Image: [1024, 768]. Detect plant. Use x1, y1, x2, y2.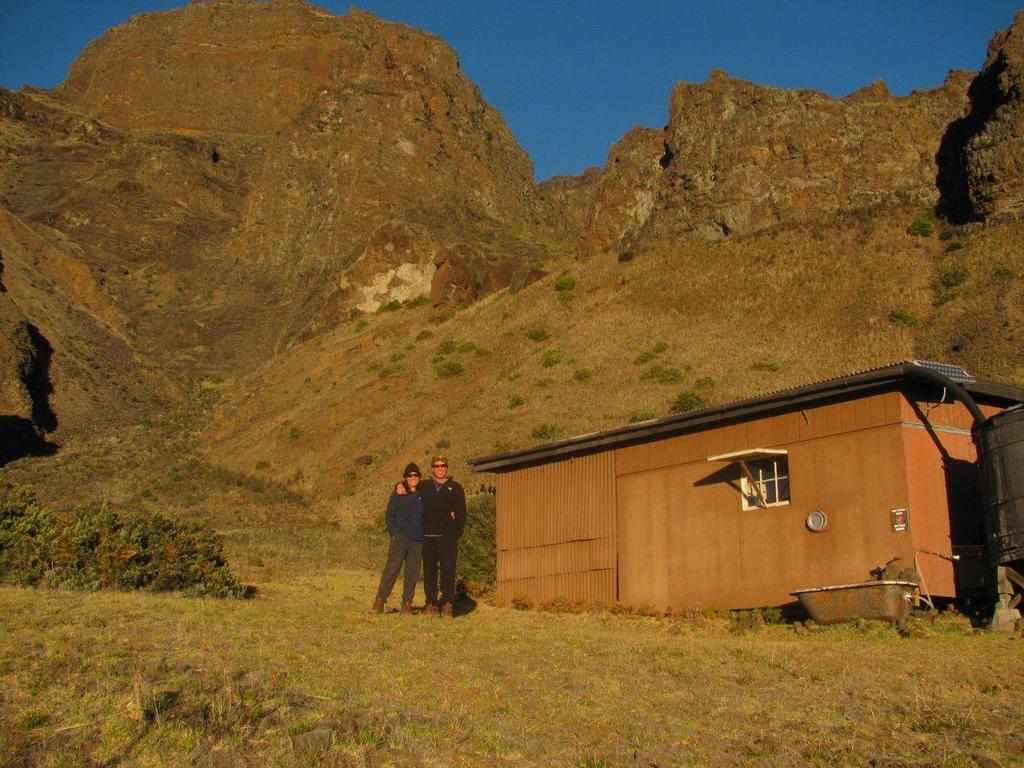
514, 319, 555, 346.
